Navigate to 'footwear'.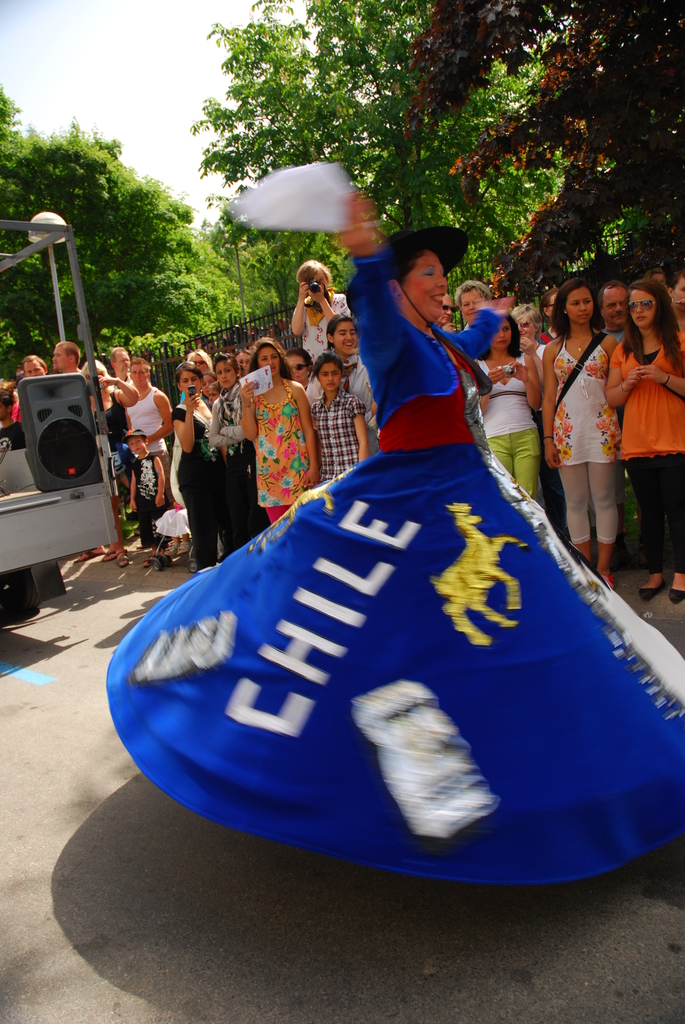
Navigation target: (left=74, top=550, right=107, bottom=562).
